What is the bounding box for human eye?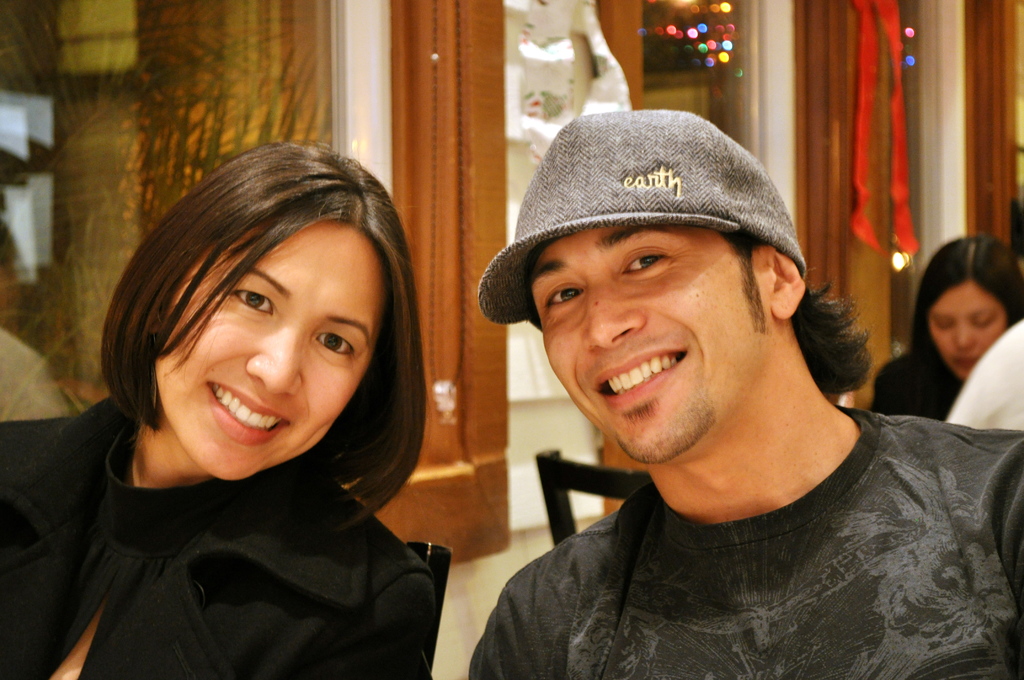
BBox(312, 327, 356, 363).
